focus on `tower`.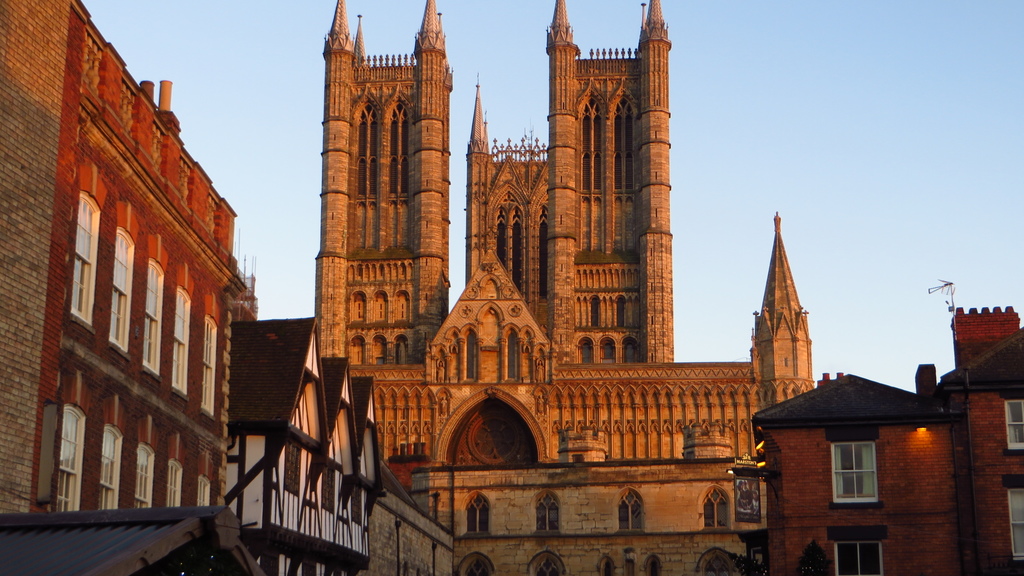
Focused at 305:0:452:433.
